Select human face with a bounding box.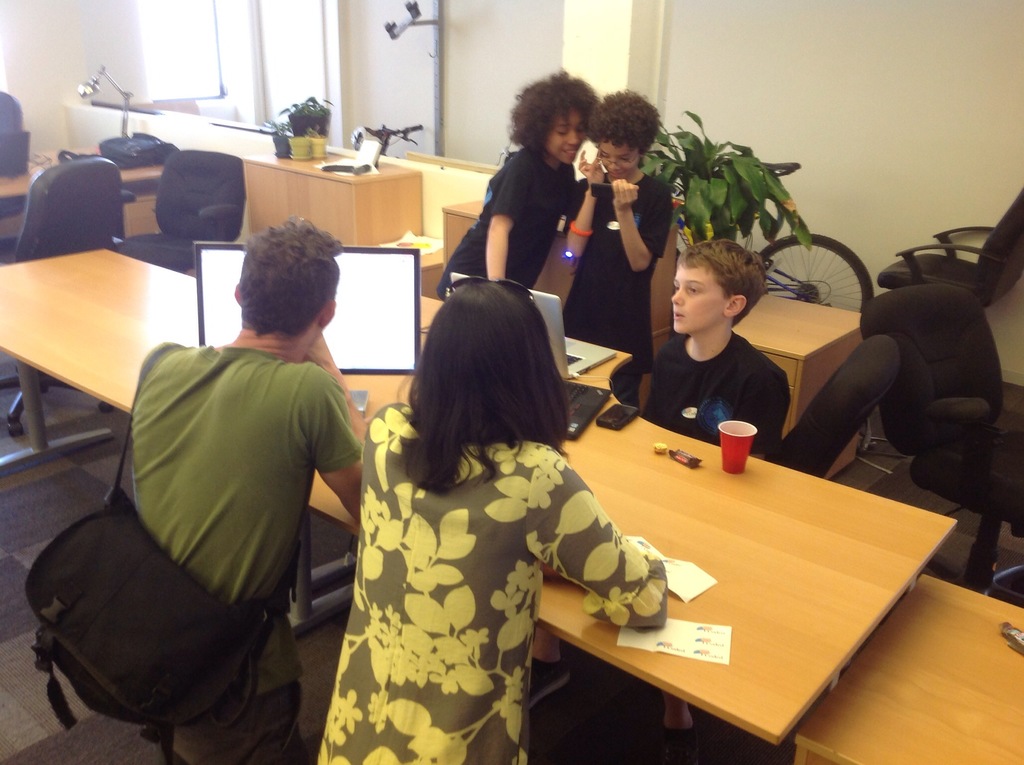
bbox=[547, 104, 588, 165].
